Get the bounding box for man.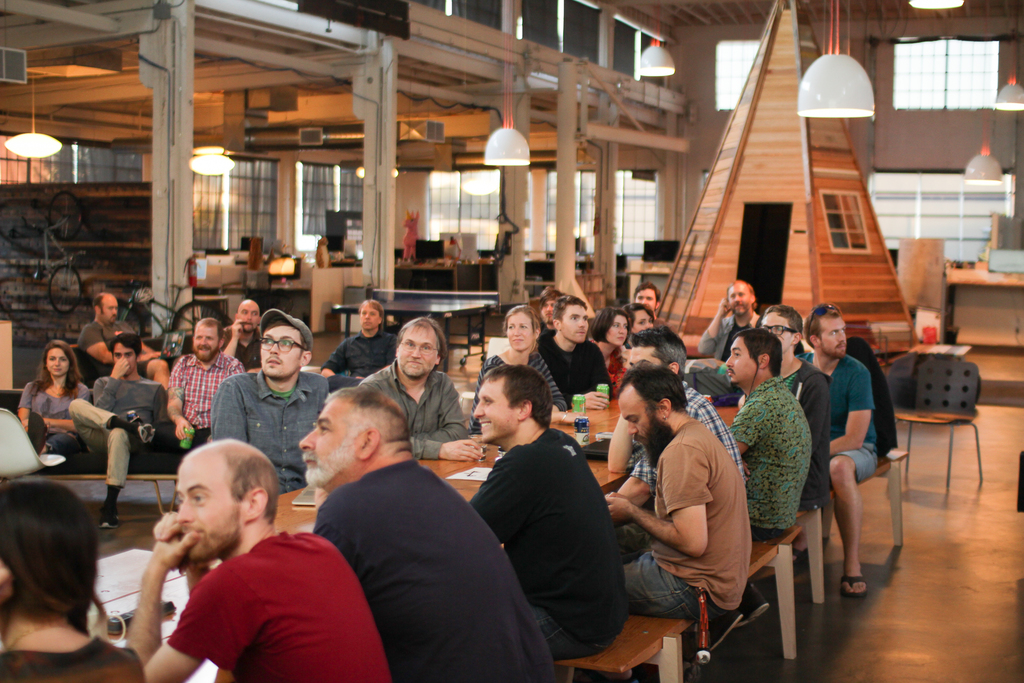
<box>696,281,765,397</box>.
